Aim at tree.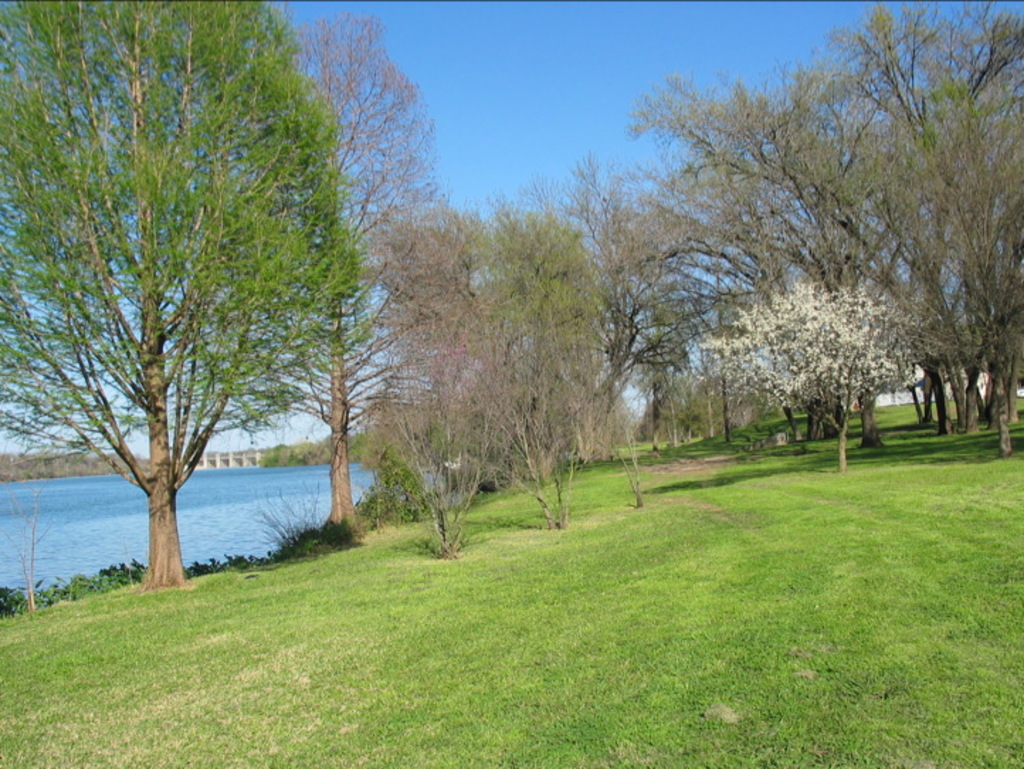
Aimed at (698, 265, 946, 467).
